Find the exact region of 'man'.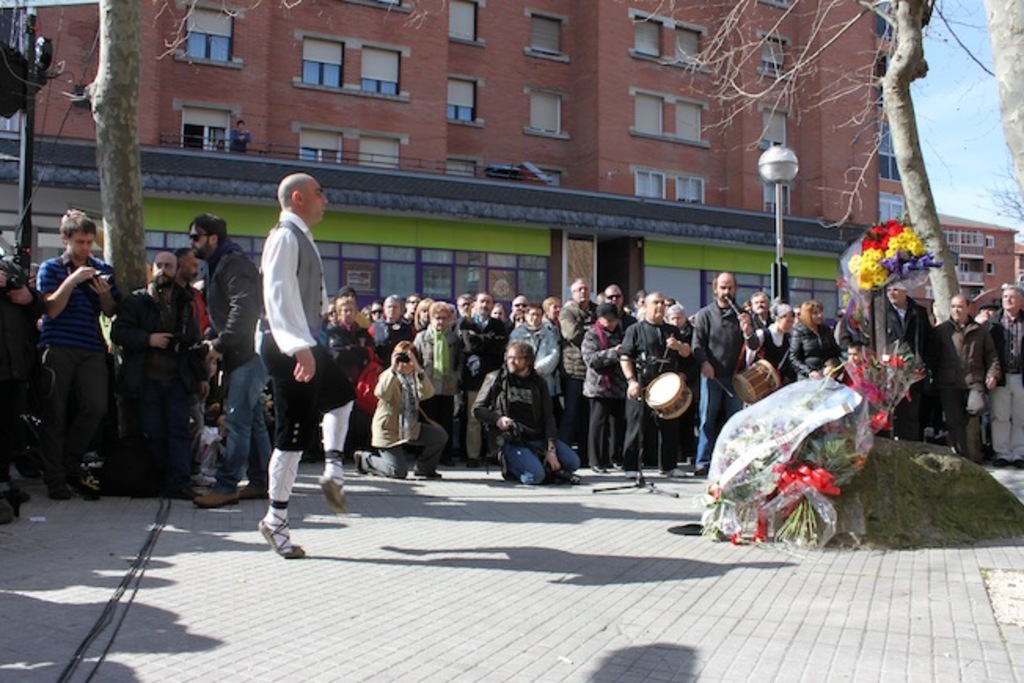
Exact region: (923,290,1010,469).
